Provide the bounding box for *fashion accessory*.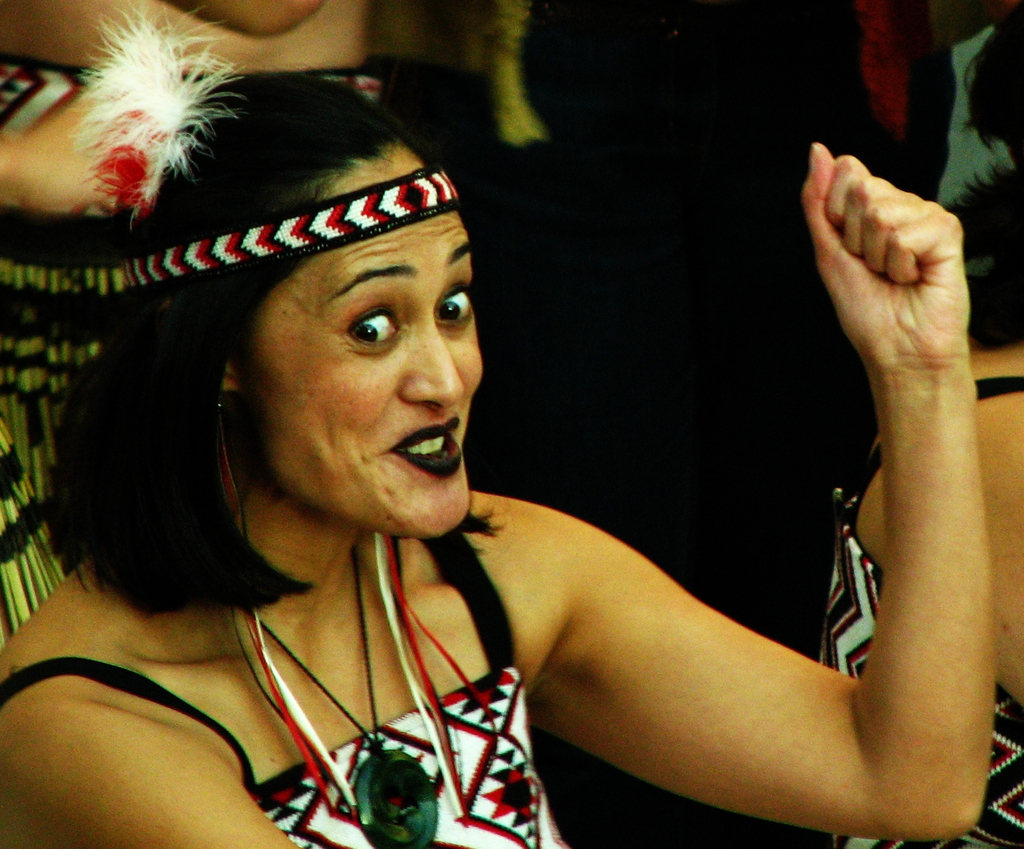
bbox=(369, 532, 500, 828).
